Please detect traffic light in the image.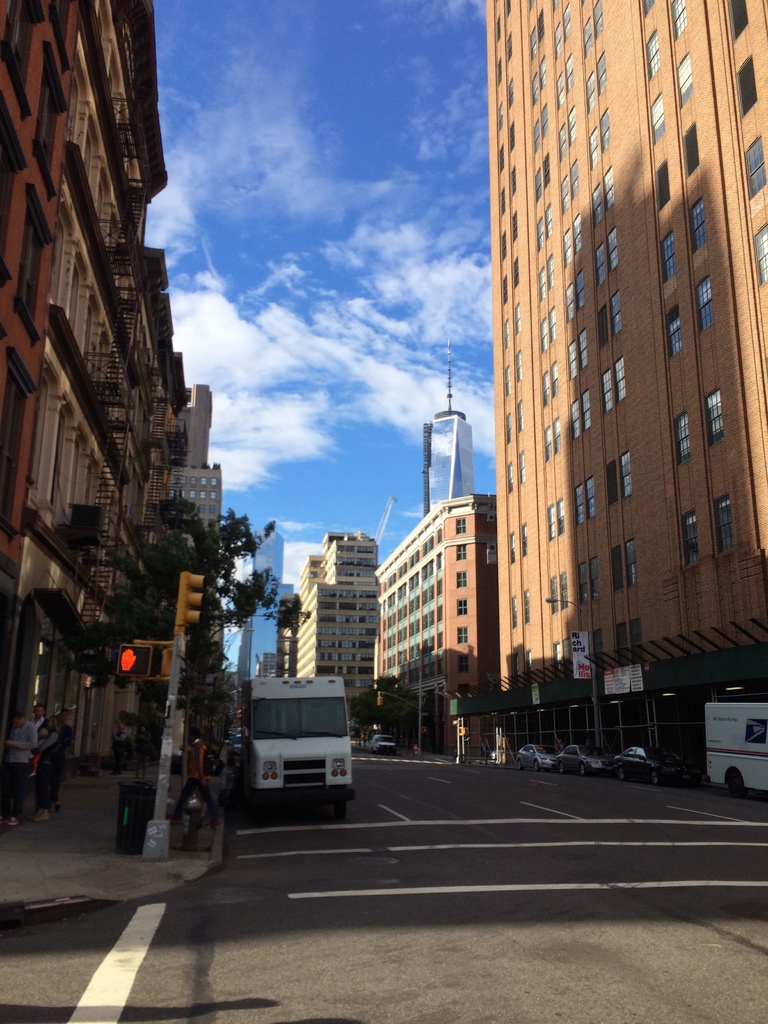
bbox=[179, 571, 205, 630].
